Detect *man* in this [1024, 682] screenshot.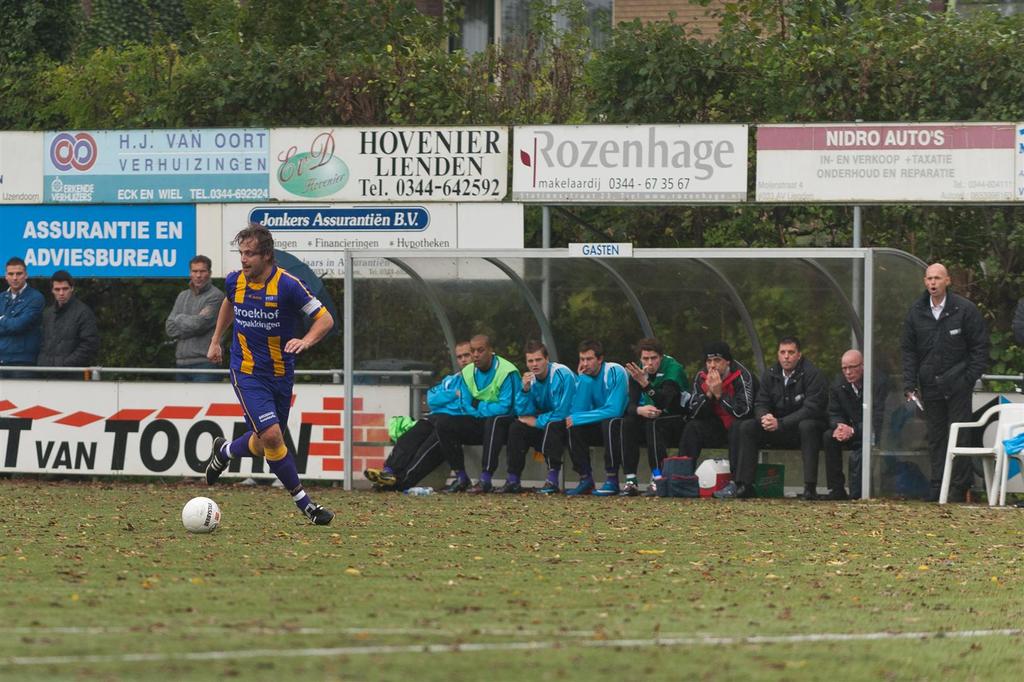
Detection: <box>821,351,892,502</box>.
